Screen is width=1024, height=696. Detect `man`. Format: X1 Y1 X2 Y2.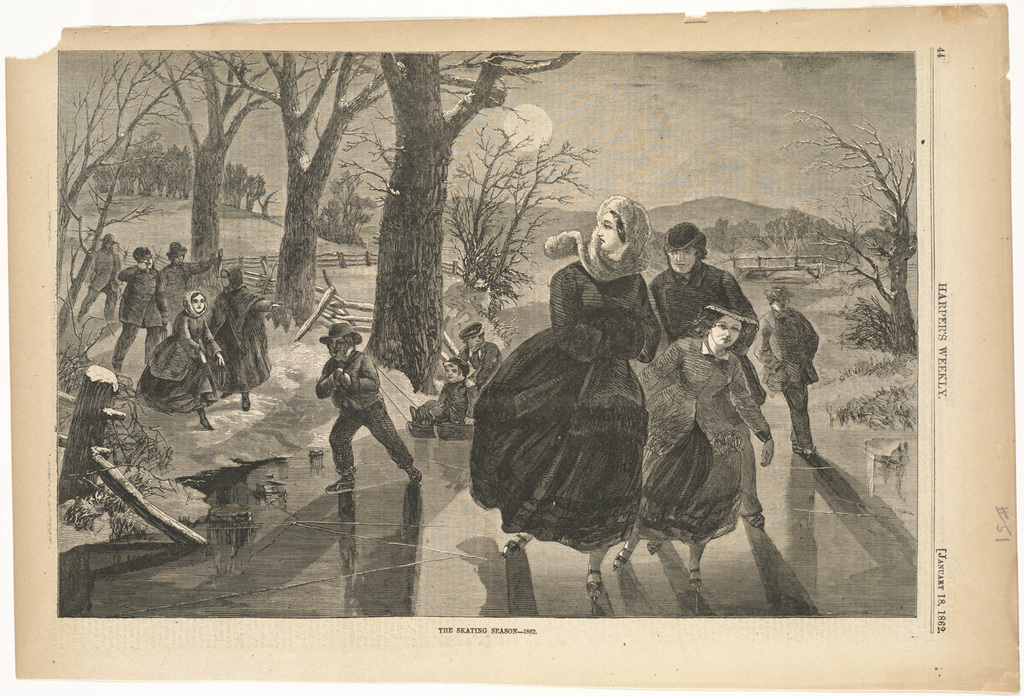
317 320 423 495.
